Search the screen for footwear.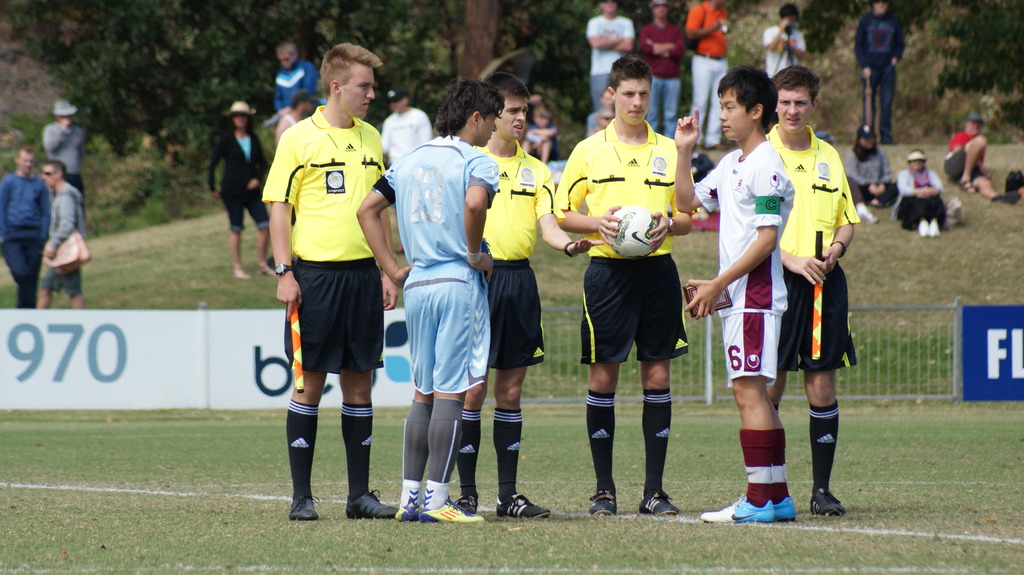
Found at (x1=422, y1=505, x2=486, y2=523).
